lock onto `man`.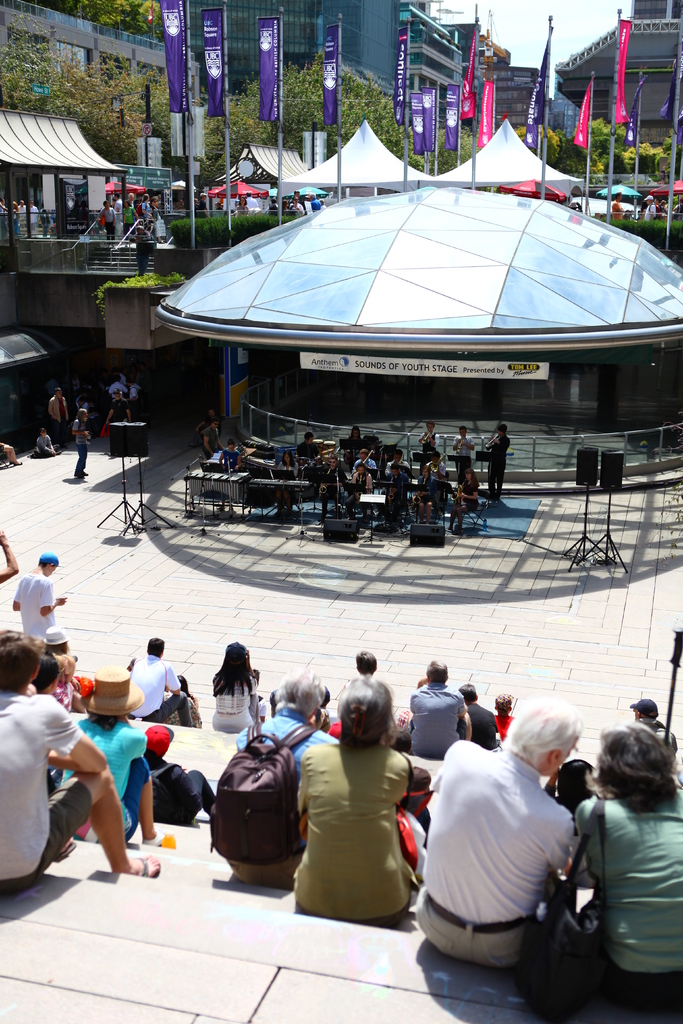
Locked: (195,409,222,445).
